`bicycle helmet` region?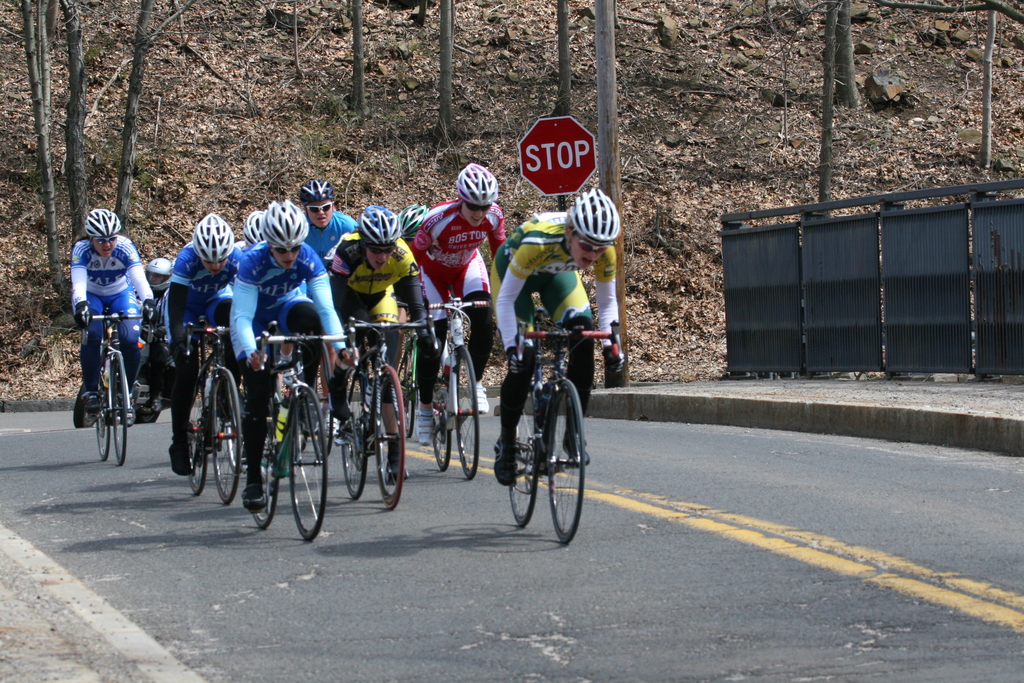
rect(259, 200, 309, 245)
